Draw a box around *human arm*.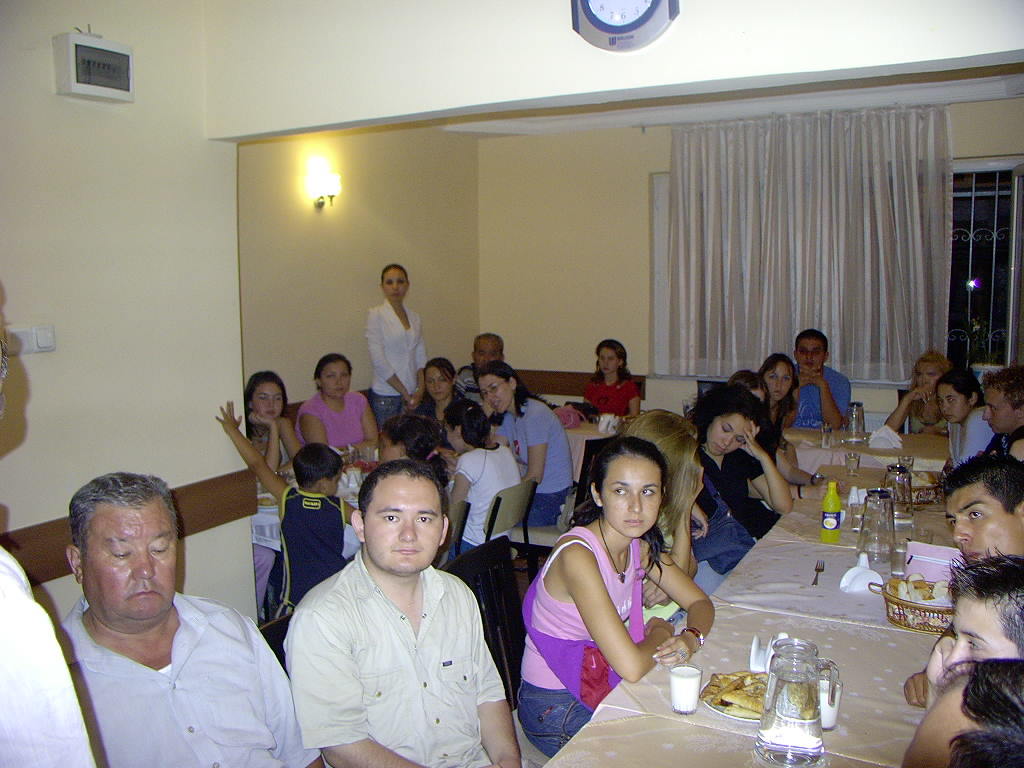
BBox(350, 393, 379, 453).
